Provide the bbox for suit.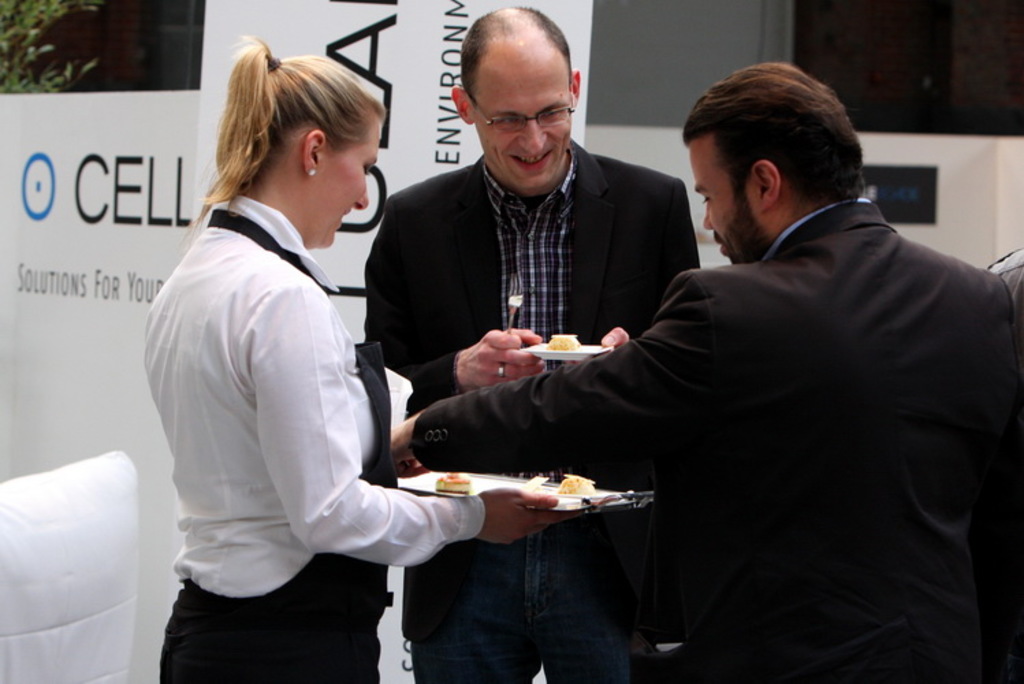
rect(410, 194, 1020, 683).
